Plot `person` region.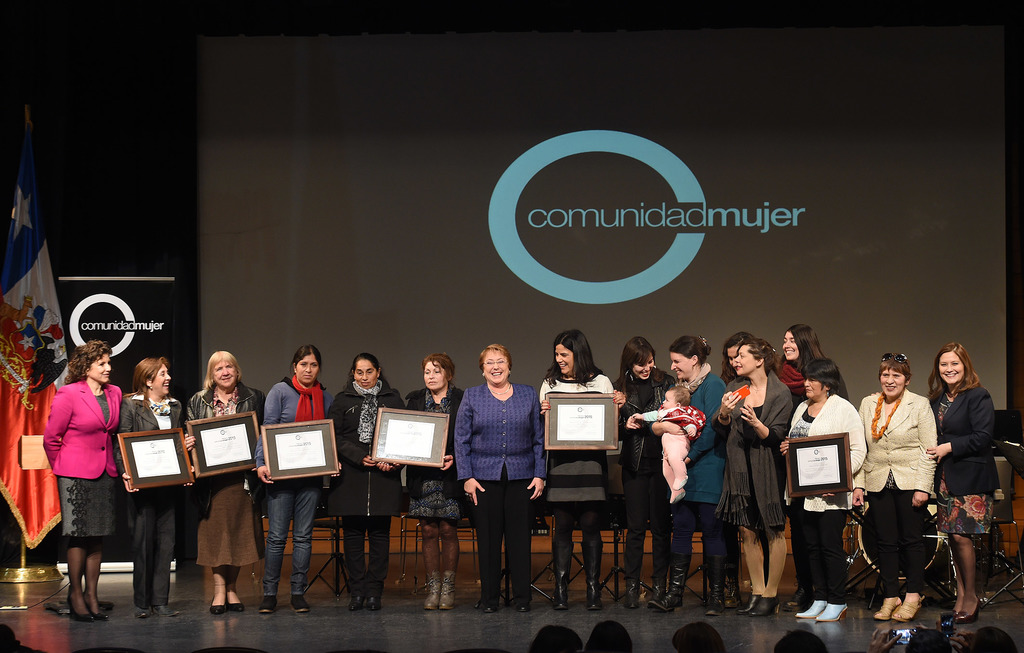
Plotted at 464,340,538,598.
